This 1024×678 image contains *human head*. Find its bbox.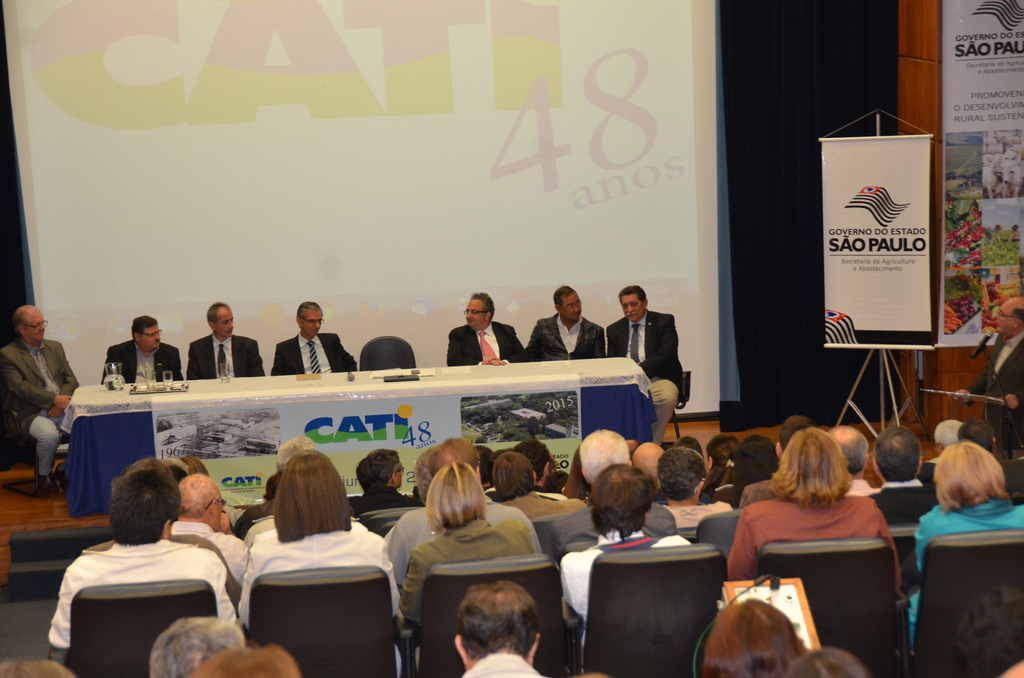
detection(660, 445, 710, 501).
